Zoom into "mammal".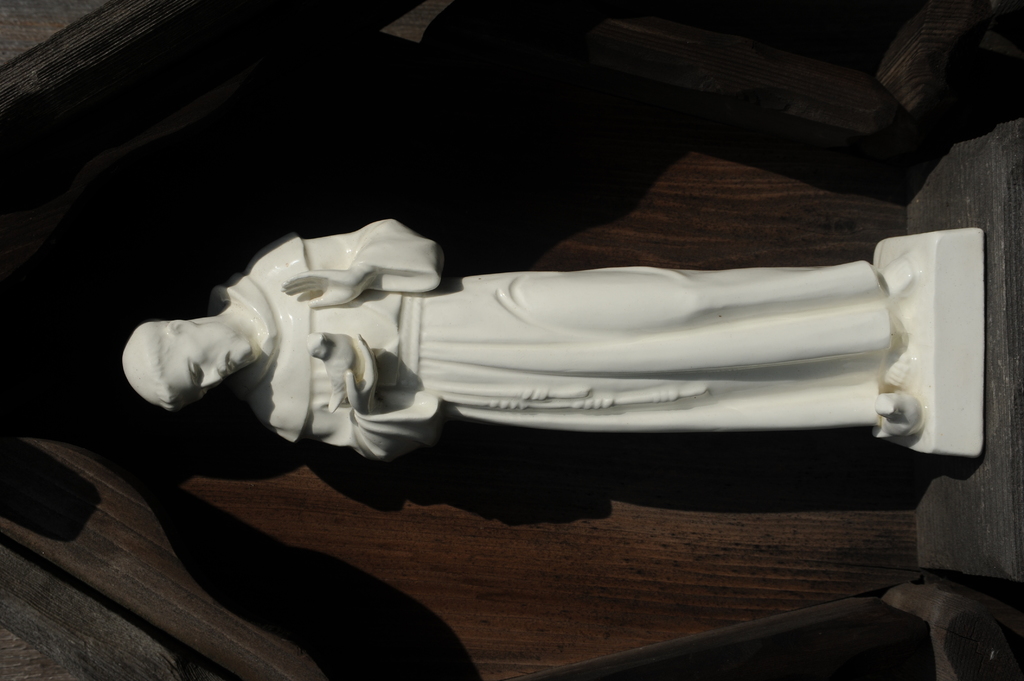
Zoom target: {"left": 83, "top": 227, "right": 1023, "bottom": 454}.
